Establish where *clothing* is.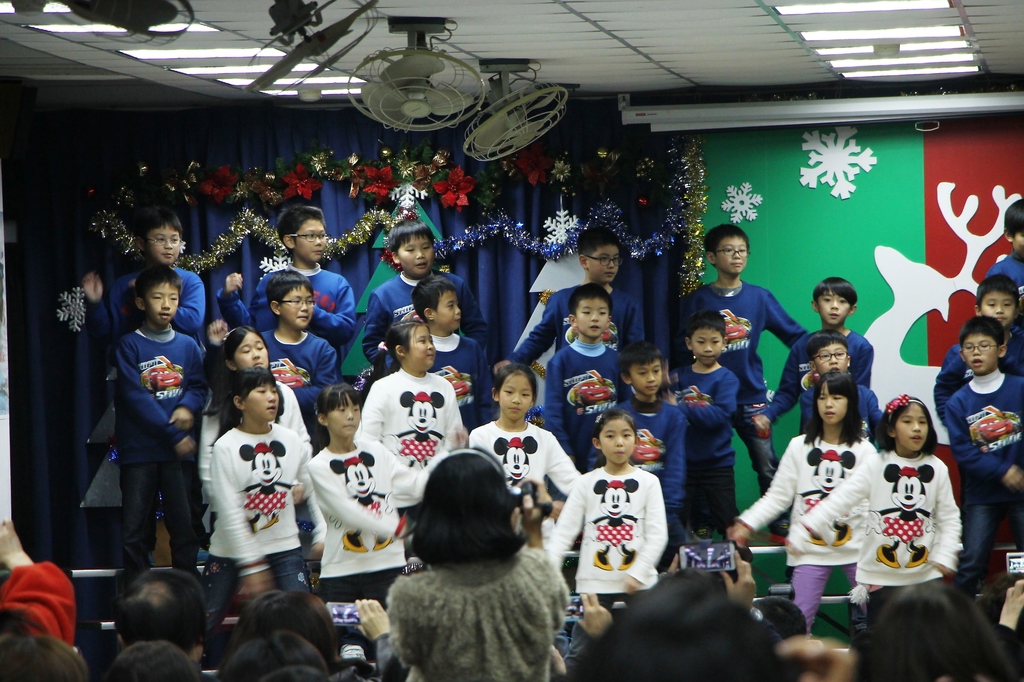
Established at [802,443,967,595].
